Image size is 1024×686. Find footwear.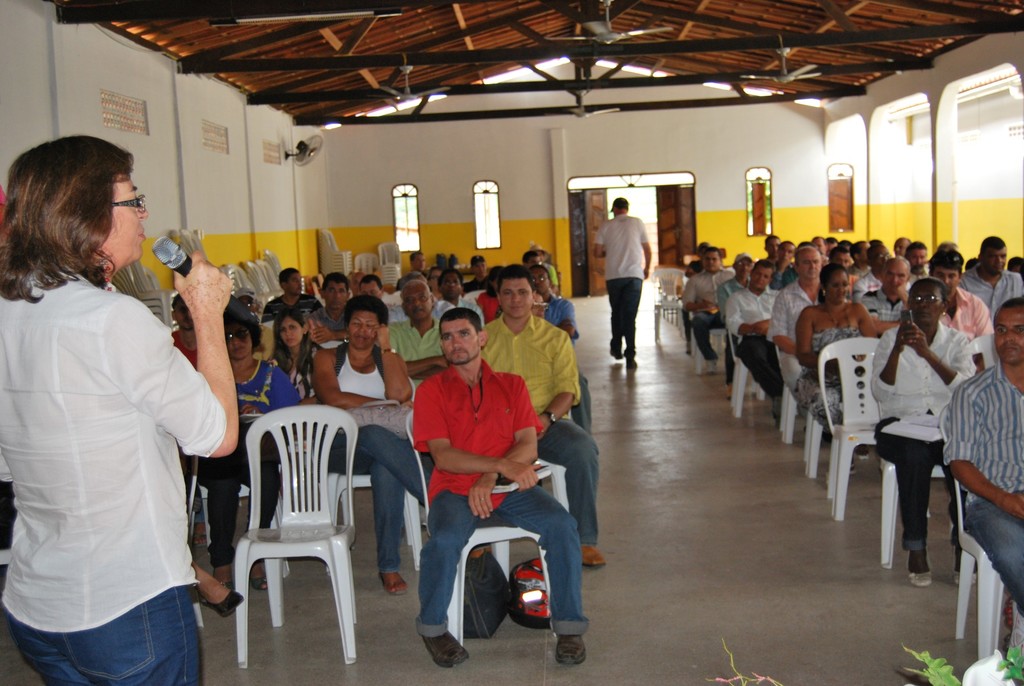
bbox=(951, 553, 983, 584).
